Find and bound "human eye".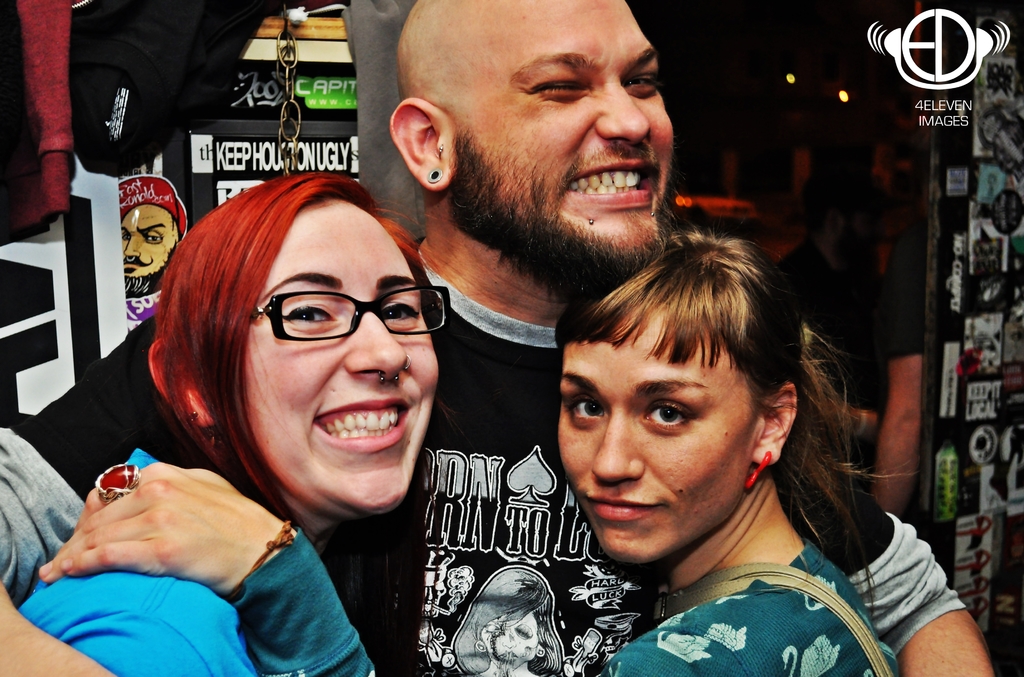
Bound: left=525, top=70, right=588, bottom=100.
